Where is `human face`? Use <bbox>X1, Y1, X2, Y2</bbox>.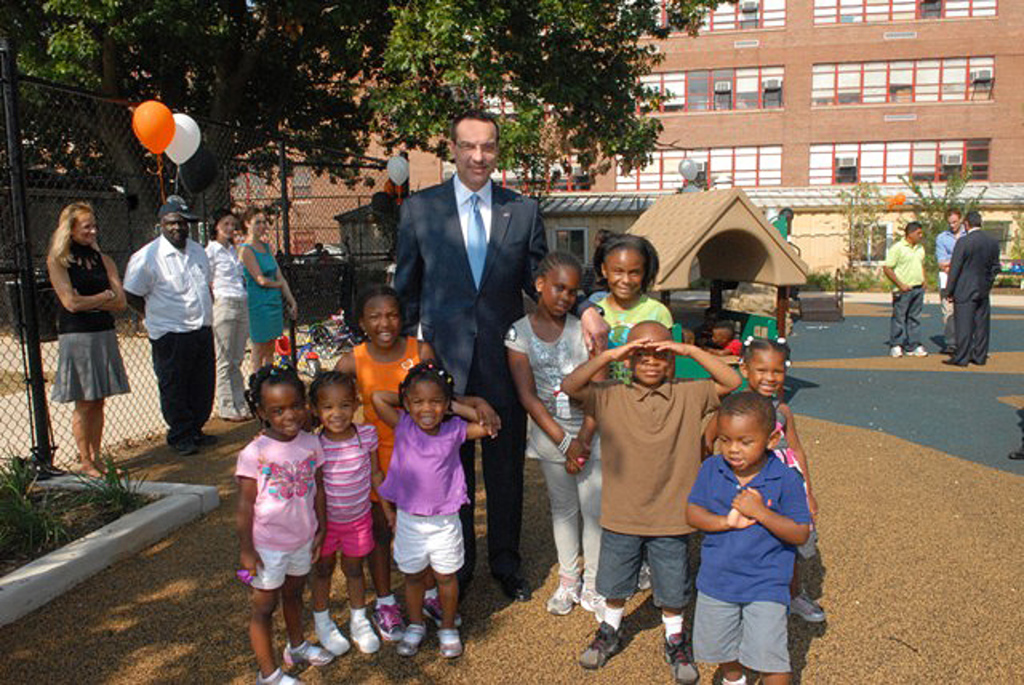
<bbox>603, 251, 643, 299</bbox>.
